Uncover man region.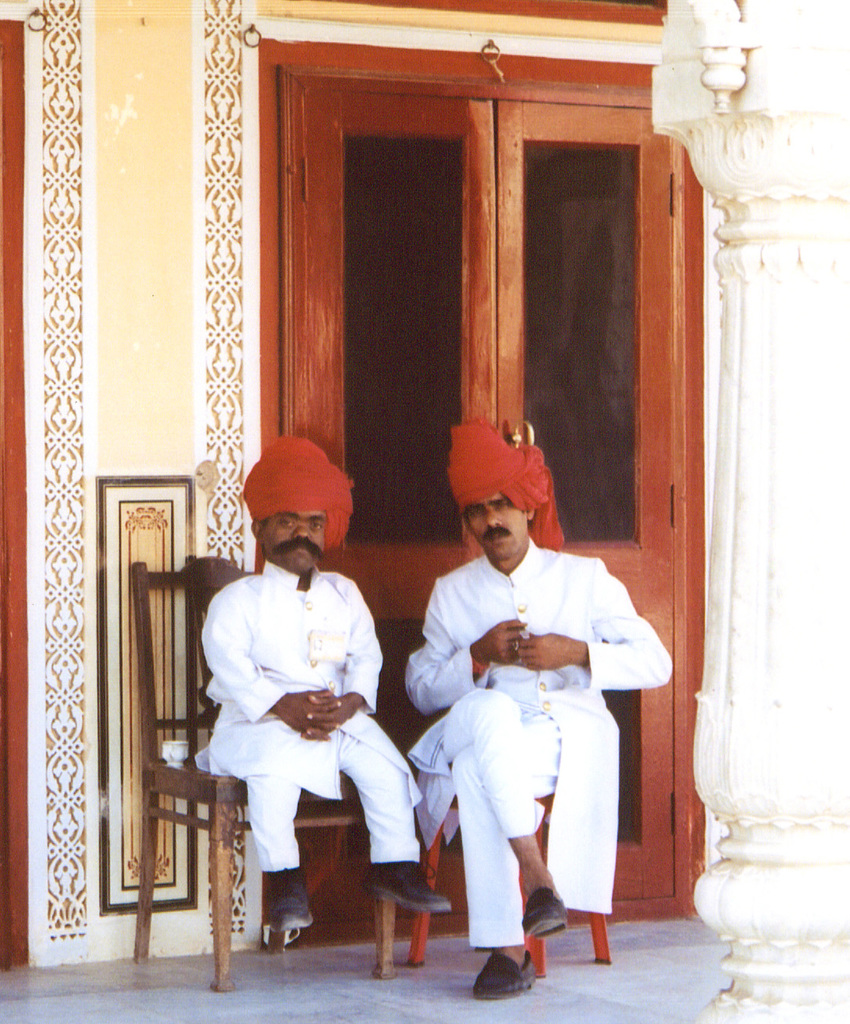
Uncovered: (x1=399, y1=453, x2=653, y2=977).
